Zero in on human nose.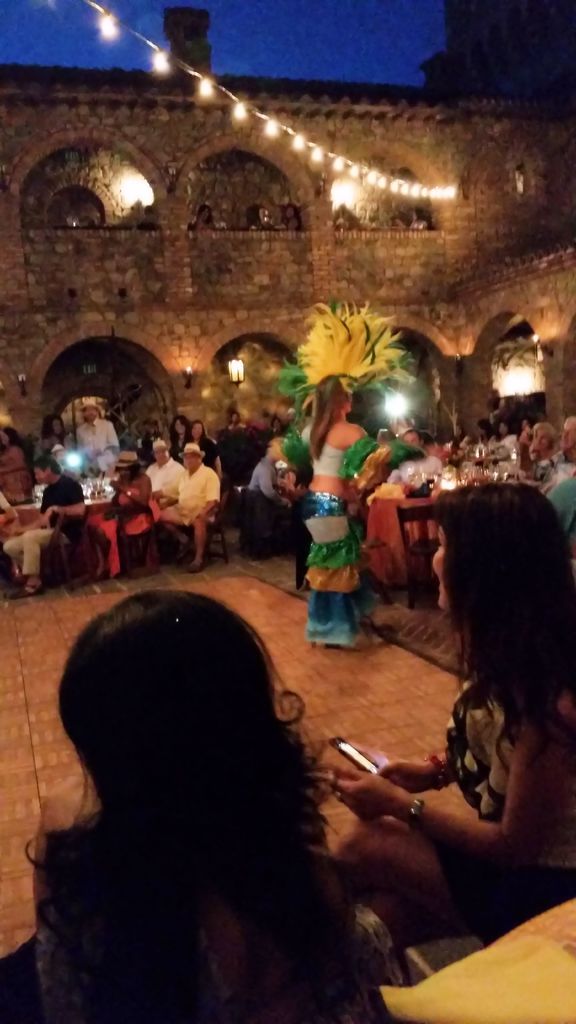
Zeroed in: crop(534, 436, 538, 442).
